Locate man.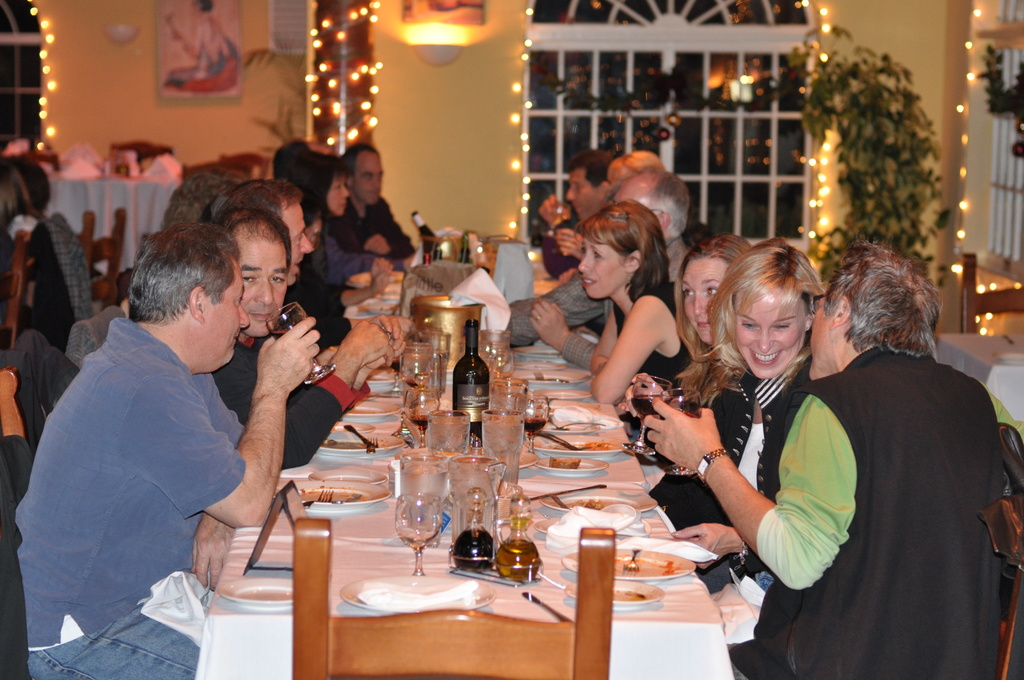
Bounding box: bbox(640, 234, 1002, 679).
